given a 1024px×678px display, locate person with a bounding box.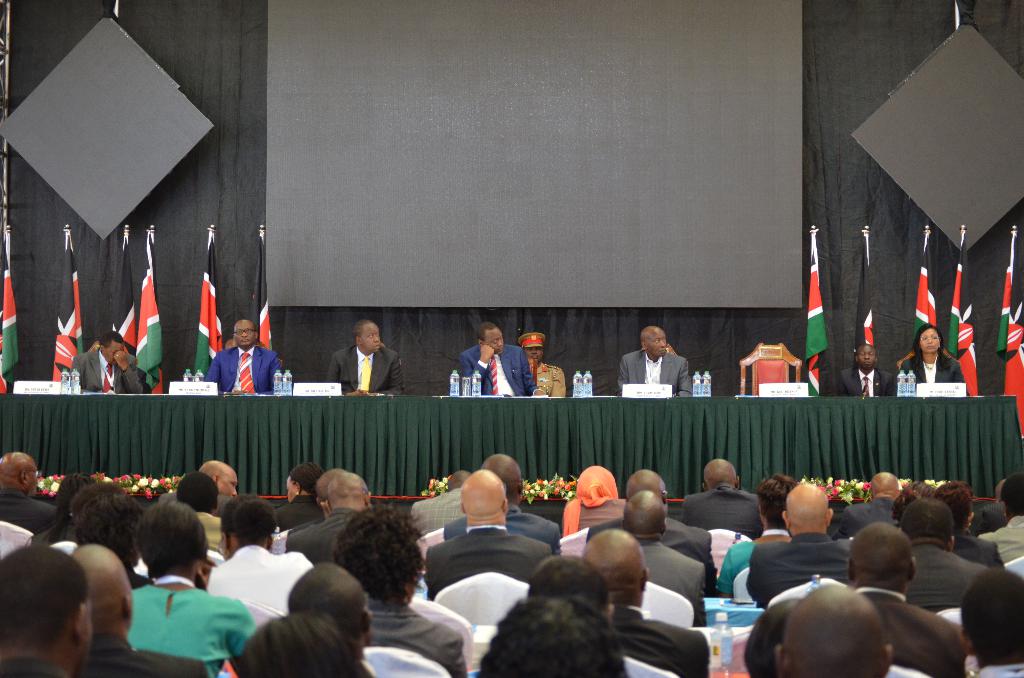
Located: BBox(207, 322, 283, 390).
